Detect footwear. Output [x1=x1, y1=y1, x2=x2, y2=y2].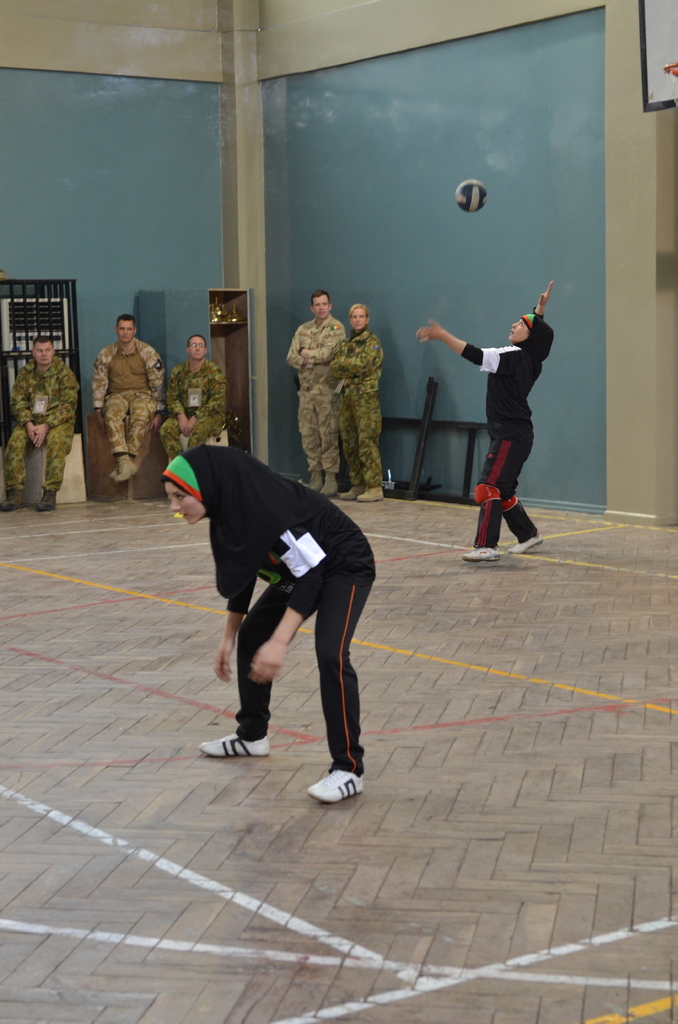
[x1=198, y1=732, x2=277, y2=756].
